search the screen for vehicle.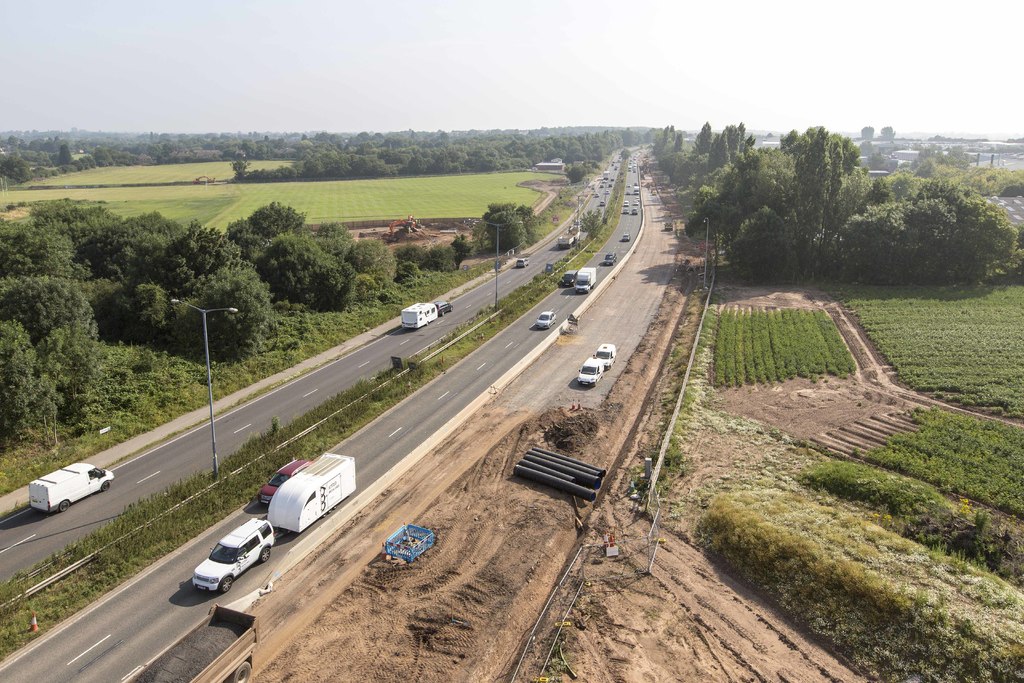
Found at region(622, 199, 632, 208).
